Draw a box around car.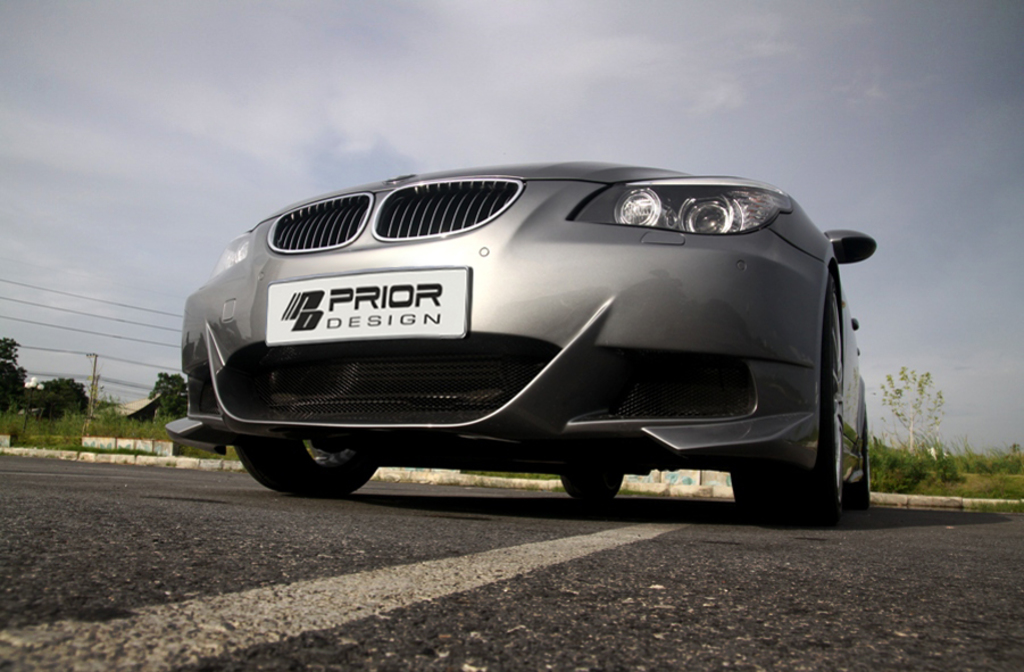
x1=168, y1=159, x2=874, y2=520.
